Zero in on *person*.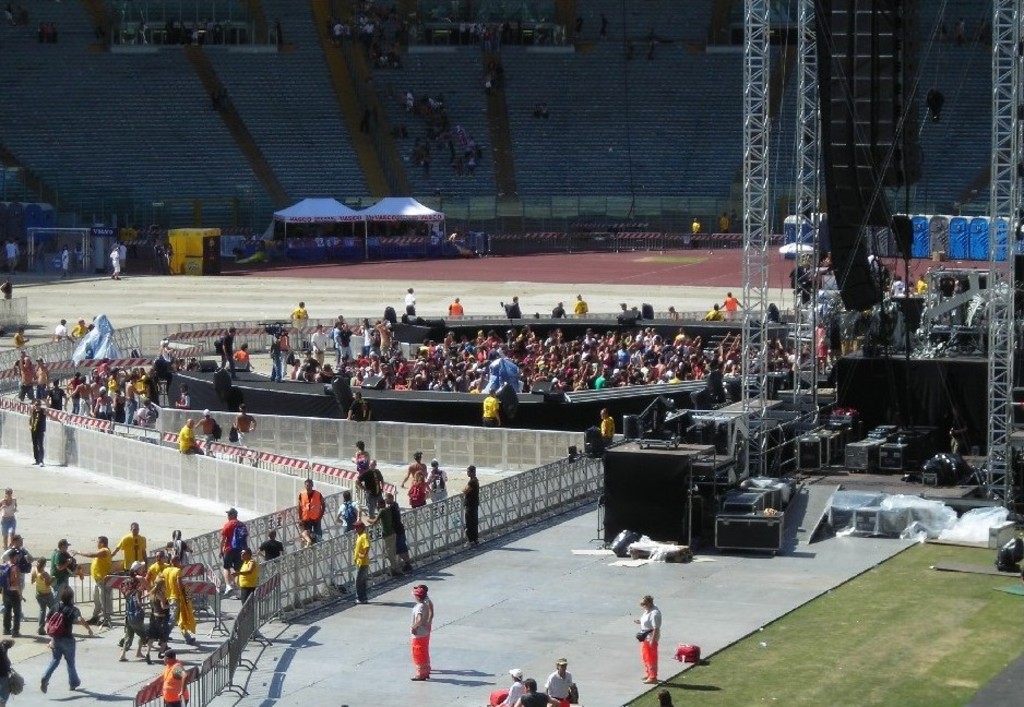
Zeroed in: (left=231, top=341, right=252, bottom=369).
